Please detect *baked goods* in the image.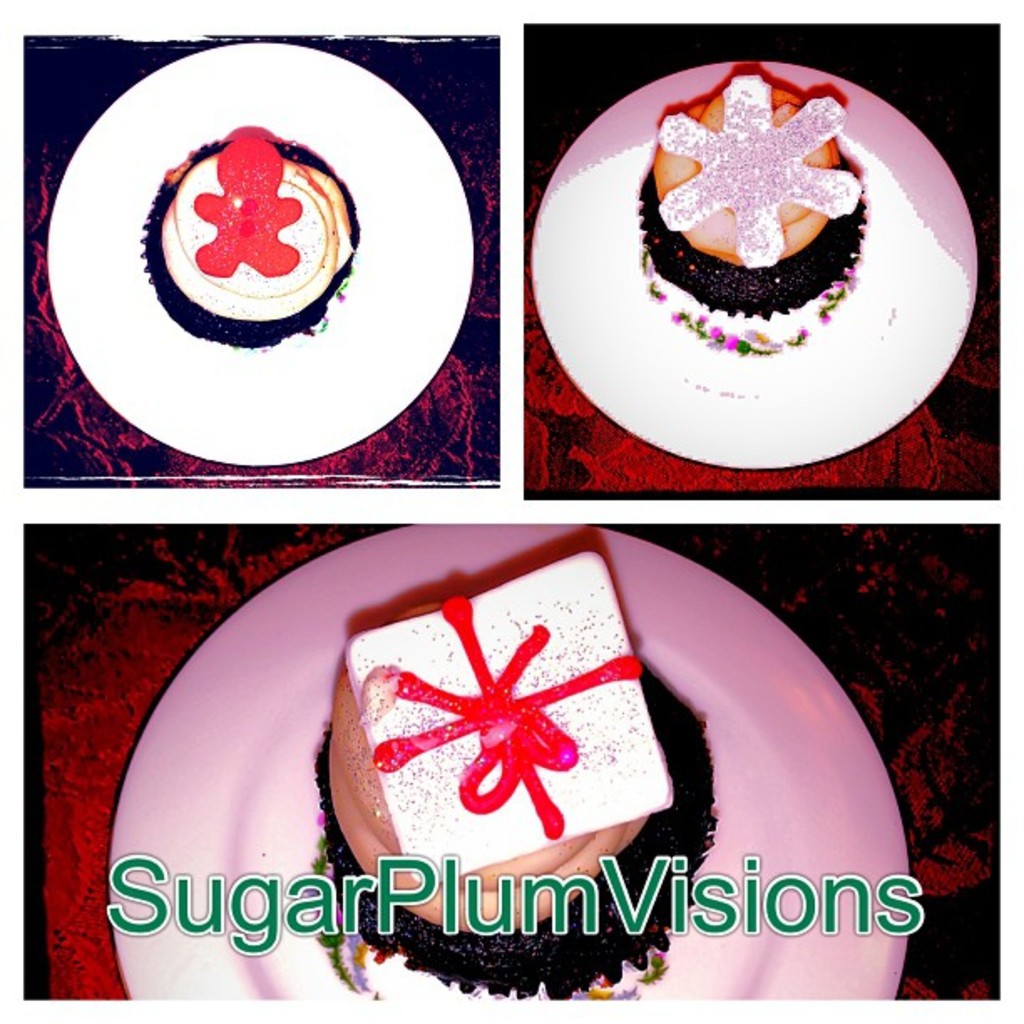
137/129/363/353.
